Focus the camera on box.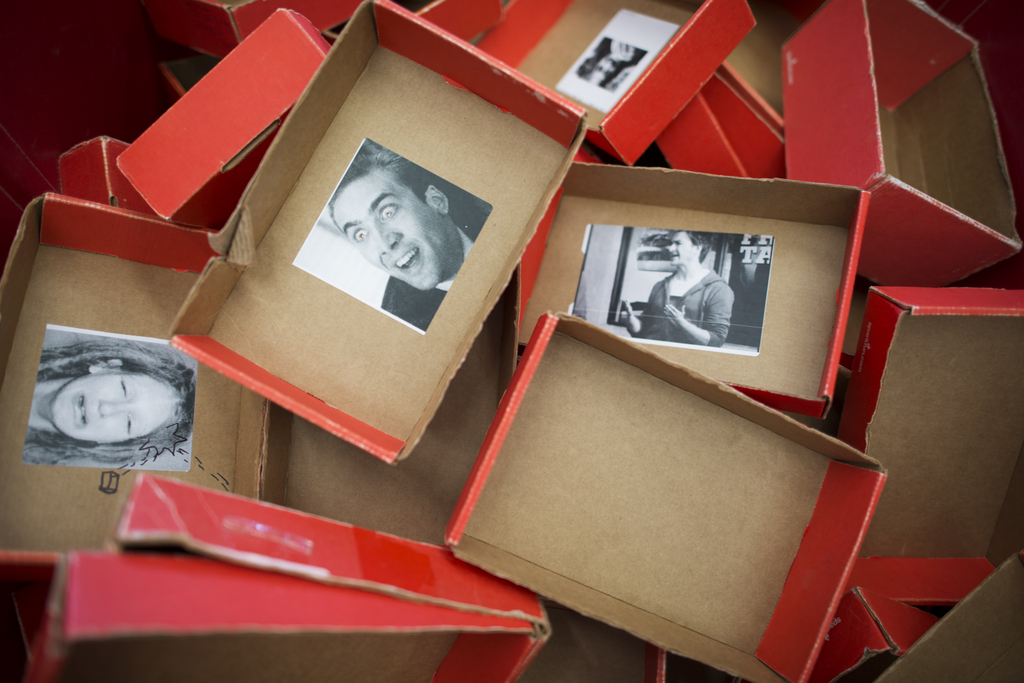
Focus region: [12, 568, 55, 639].
